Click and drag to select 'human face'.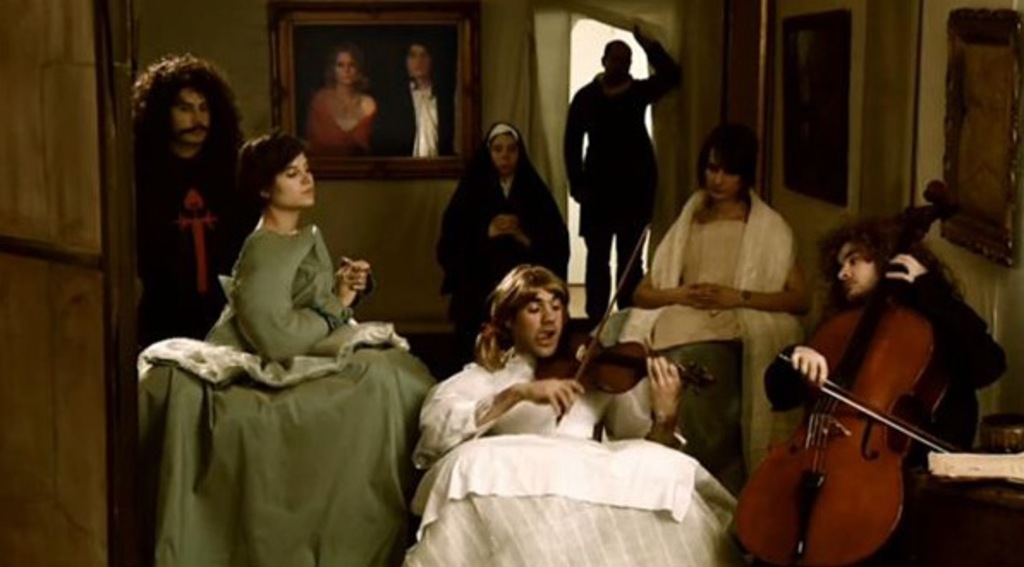
Selection: locate(270, 148, 316, 204).
